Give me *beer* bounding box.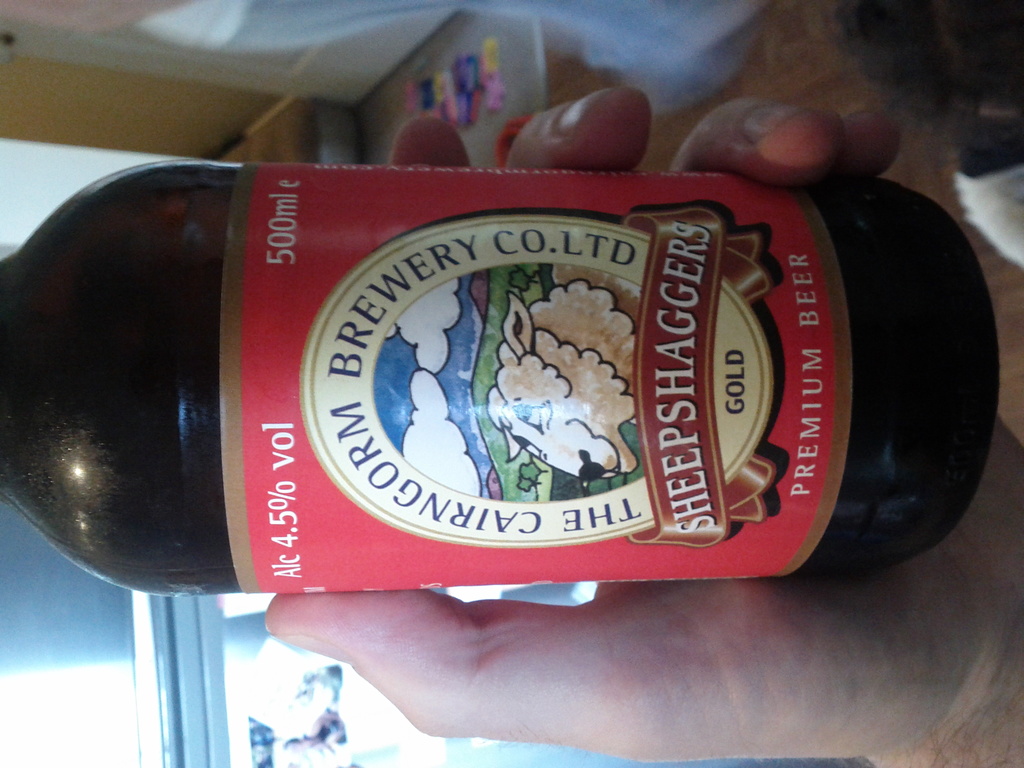
pyautogui.locateOnScreen(3, 155, 1000, 600).
